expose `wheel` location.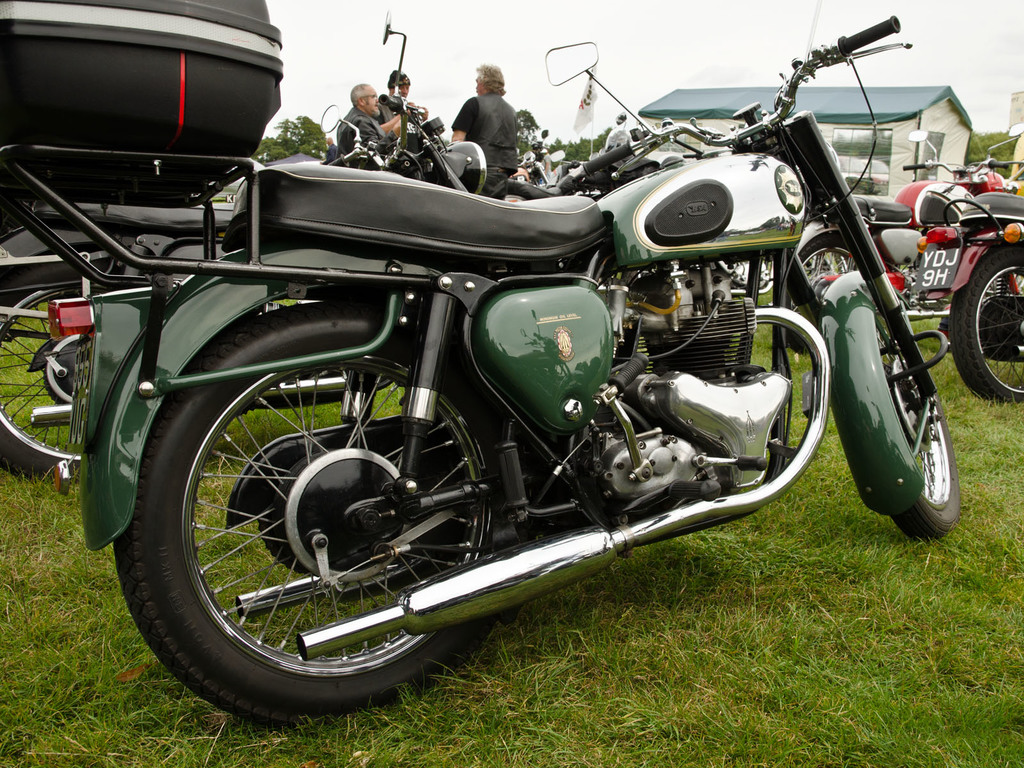
Exposed at x1=842 y1=292 x2=959 y2=534.
